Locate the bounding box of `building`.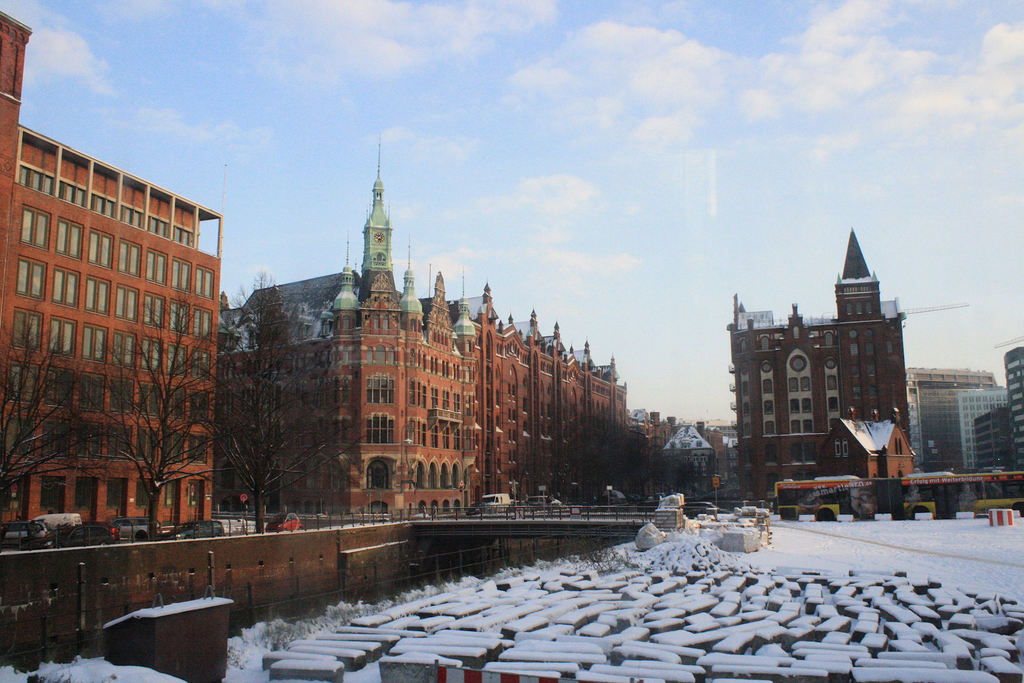
Bounding box: pyautogui.locateOnScreen(1002, 335, 1023, 468).
